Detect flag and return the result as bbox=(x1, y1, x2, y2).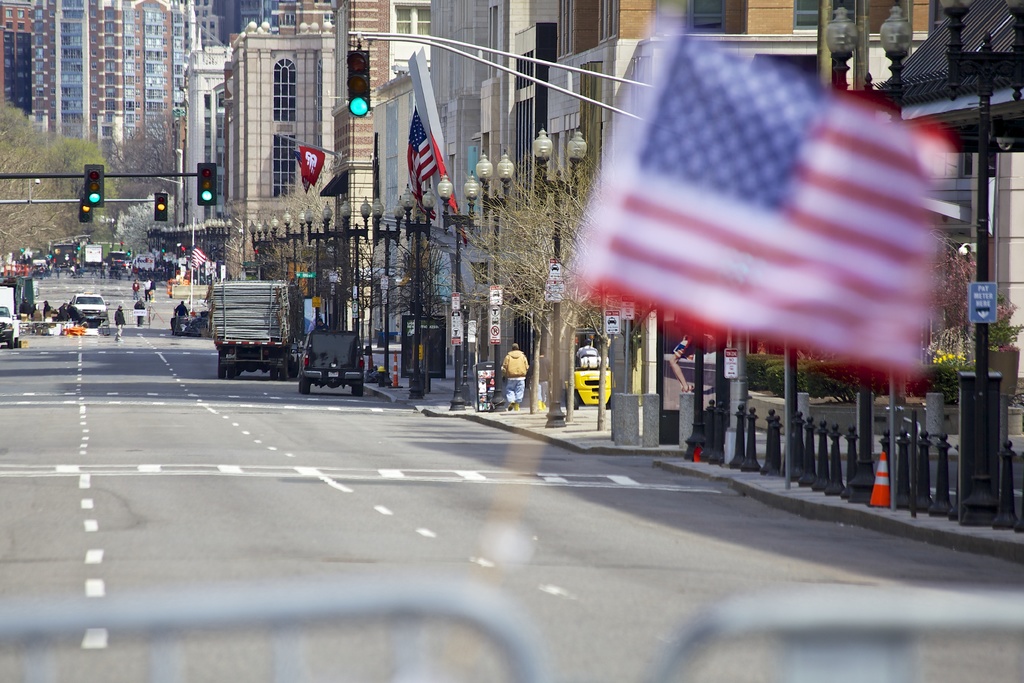
bbox=(580, 47, 962, 399).
